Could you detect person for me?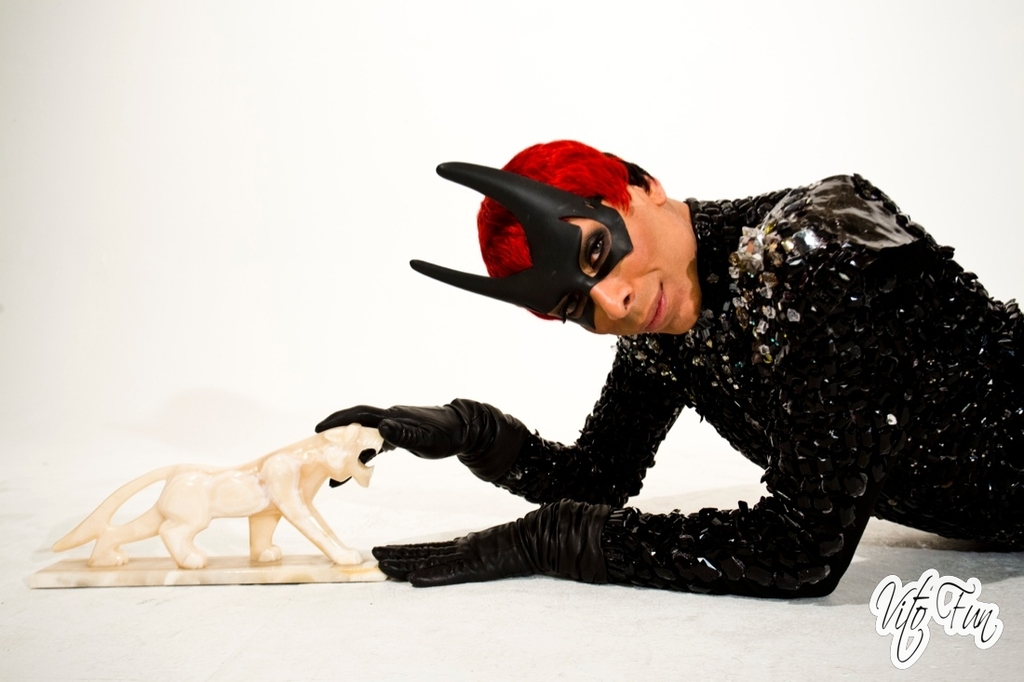
Detection result: 467 139 969 594.
